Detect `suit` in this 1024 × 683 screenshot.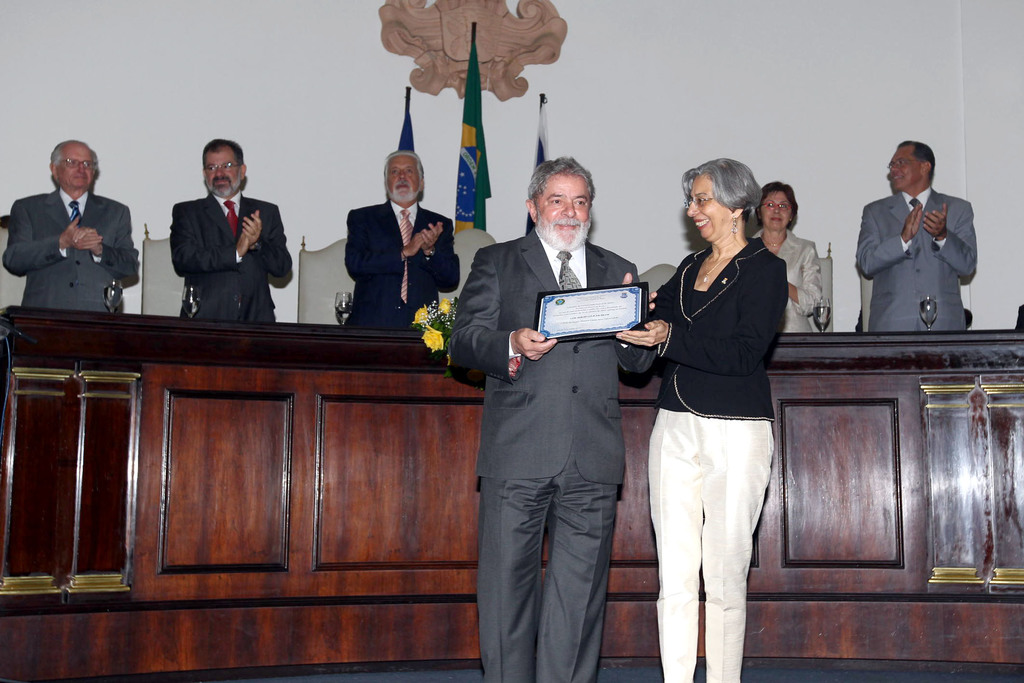
Detection: BBox(3, 188, 142, 312).
